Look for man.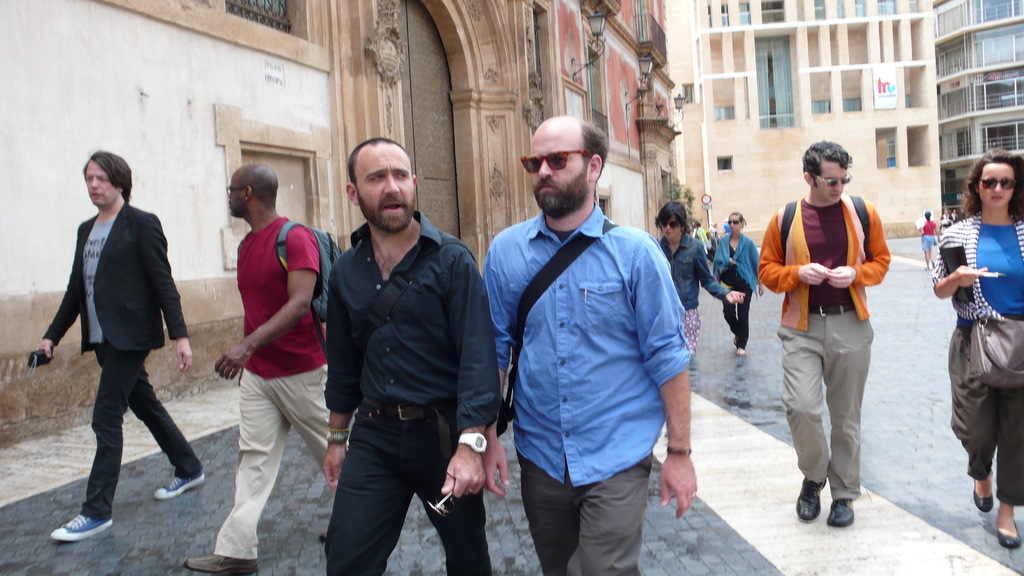
Found: (753, 138, 883, 531).
